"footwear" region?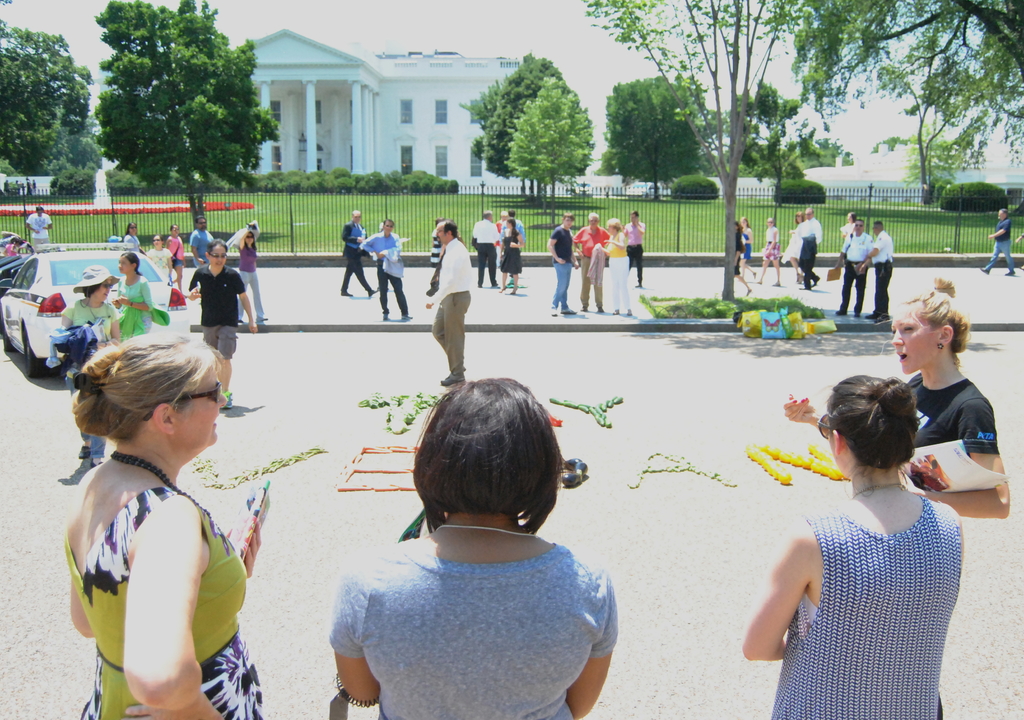
bbox(79, 444, 90, 457)
